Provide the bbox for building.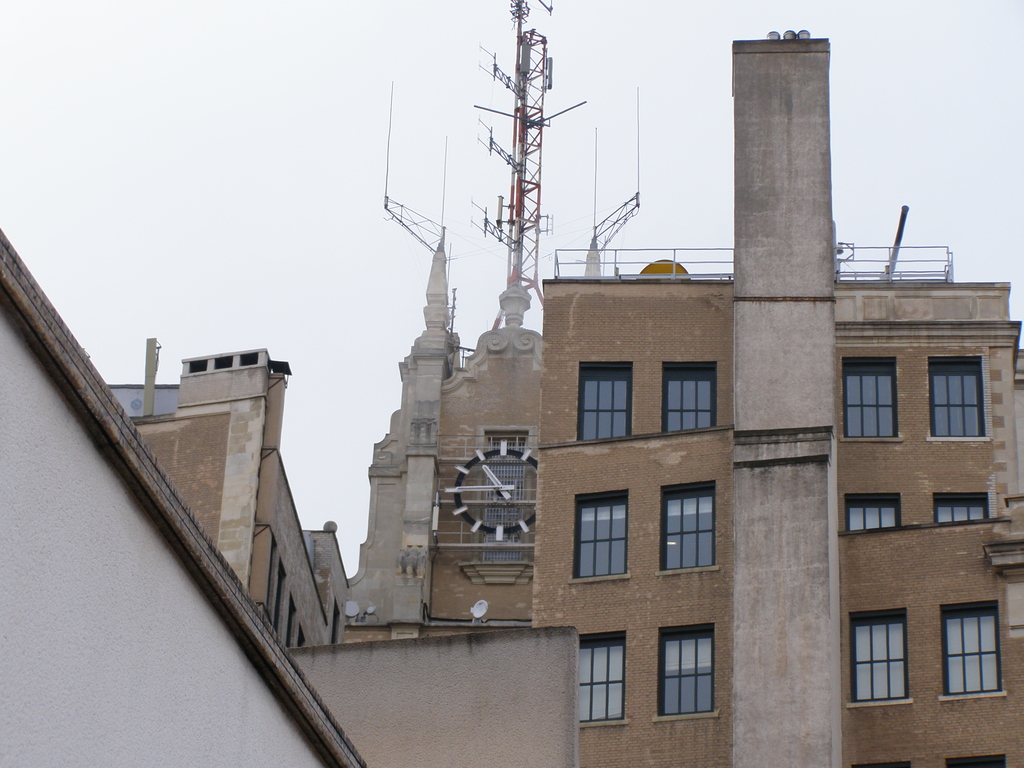
bbox=(0, 233, 581, 767).
